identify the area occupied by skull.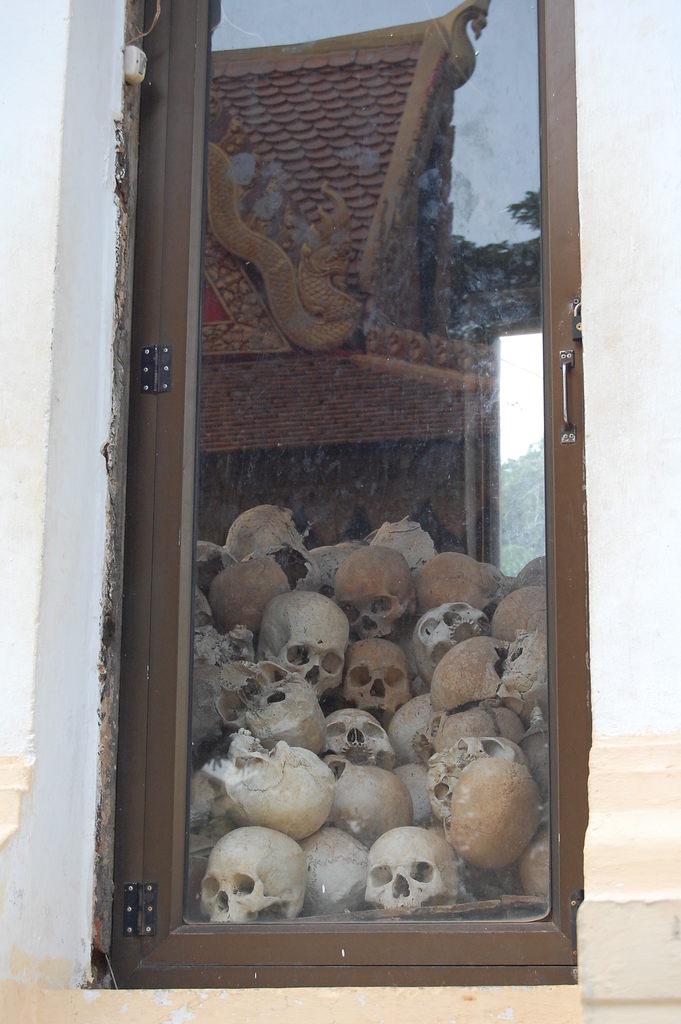
Area: detection(188, 610, 266, 738).
